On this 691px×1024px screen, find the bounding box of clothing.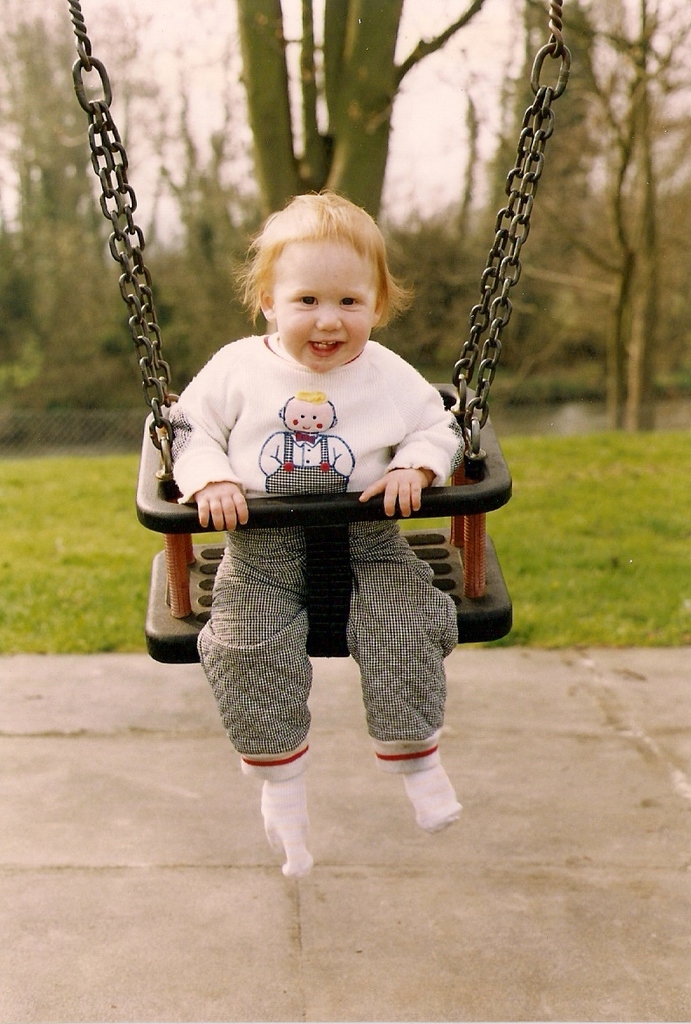
Bounding box: bbox=[168, 320, 469, 516].
